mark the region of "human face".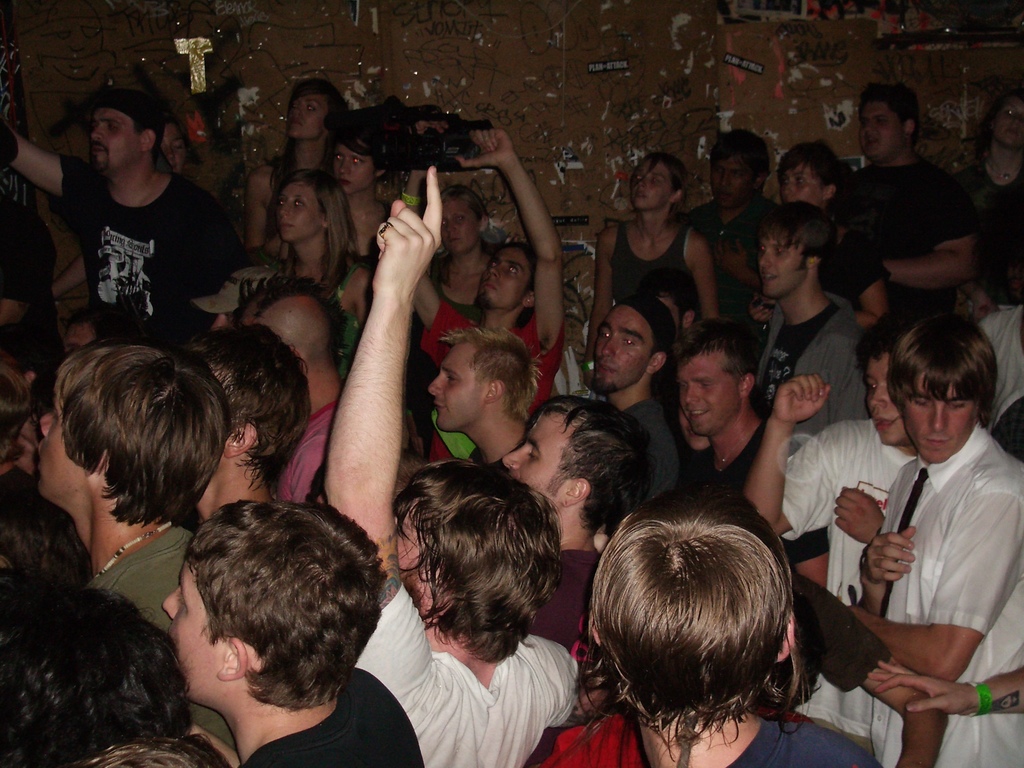
Region: <box>500,414,583,513</box>.
